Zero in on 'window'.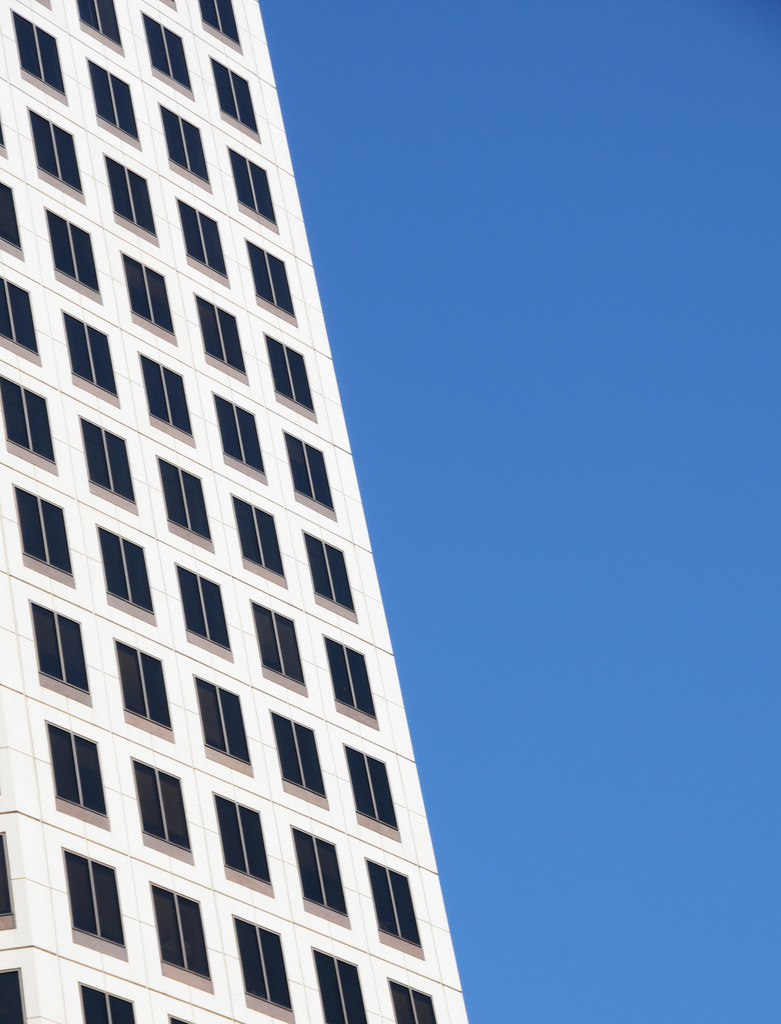
Zeroed in: box=[301, 532, 358, 623].
